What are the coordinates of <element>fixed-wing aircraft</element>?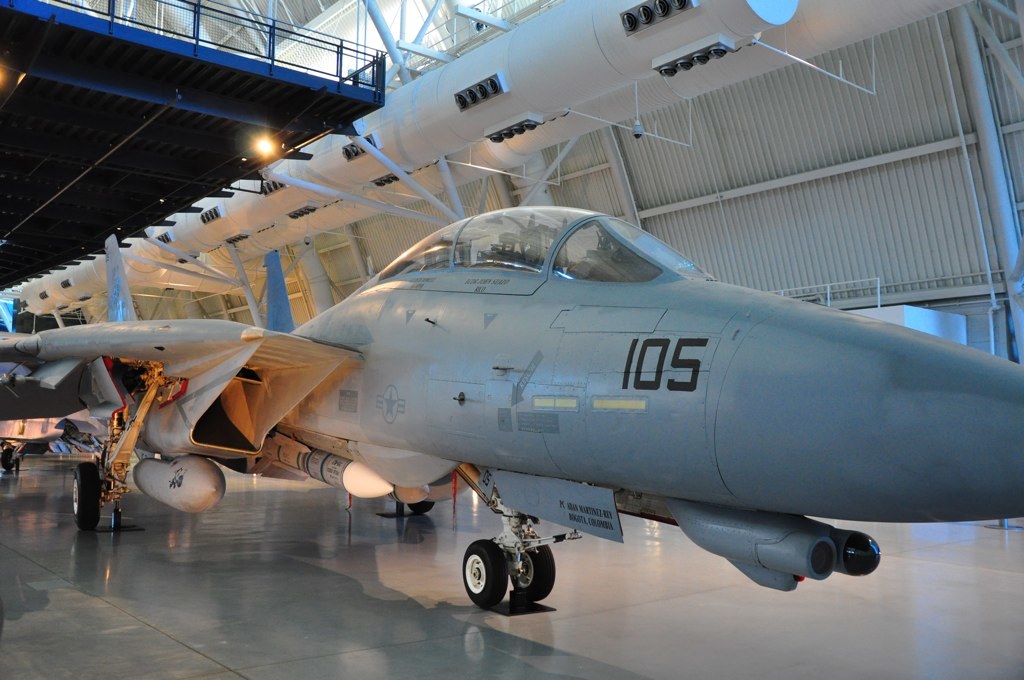
[0,196,1023,618].
